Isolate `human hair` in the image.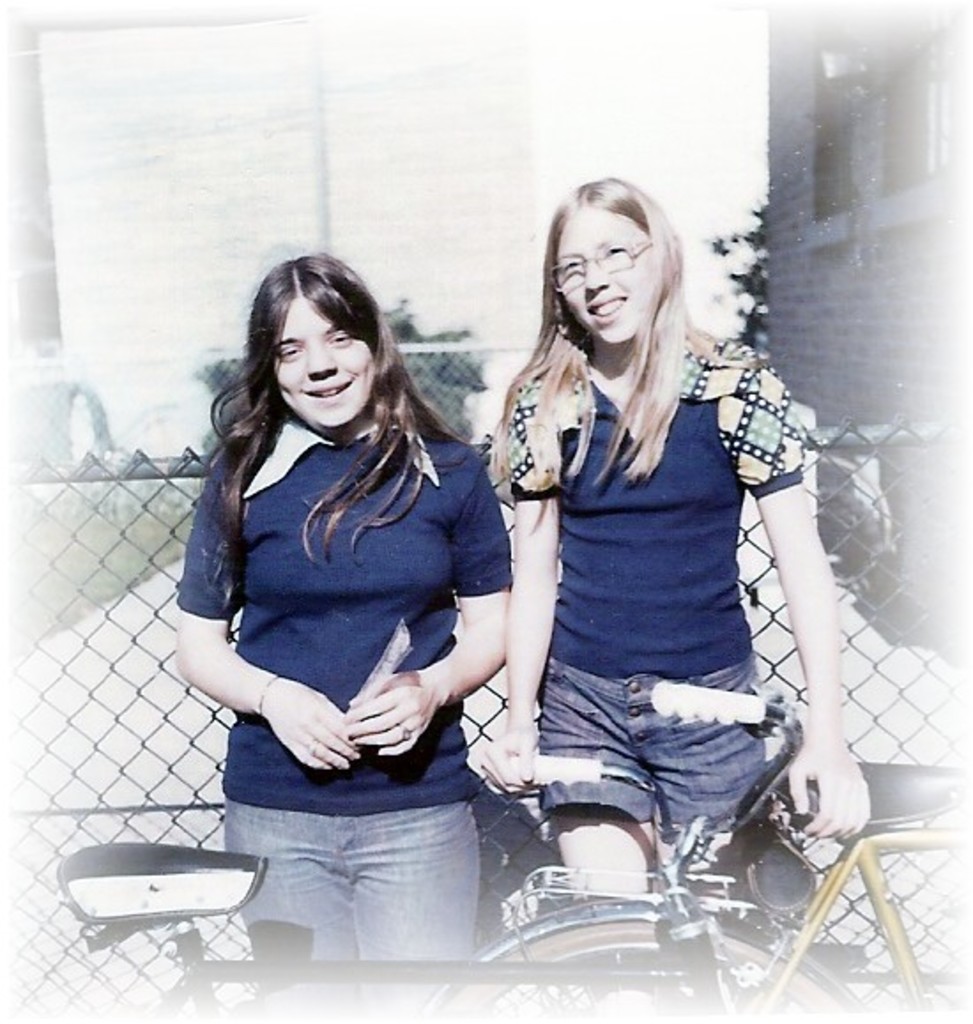
Isolated region: [x1=200, y1=244, x2=451, y2=592].
